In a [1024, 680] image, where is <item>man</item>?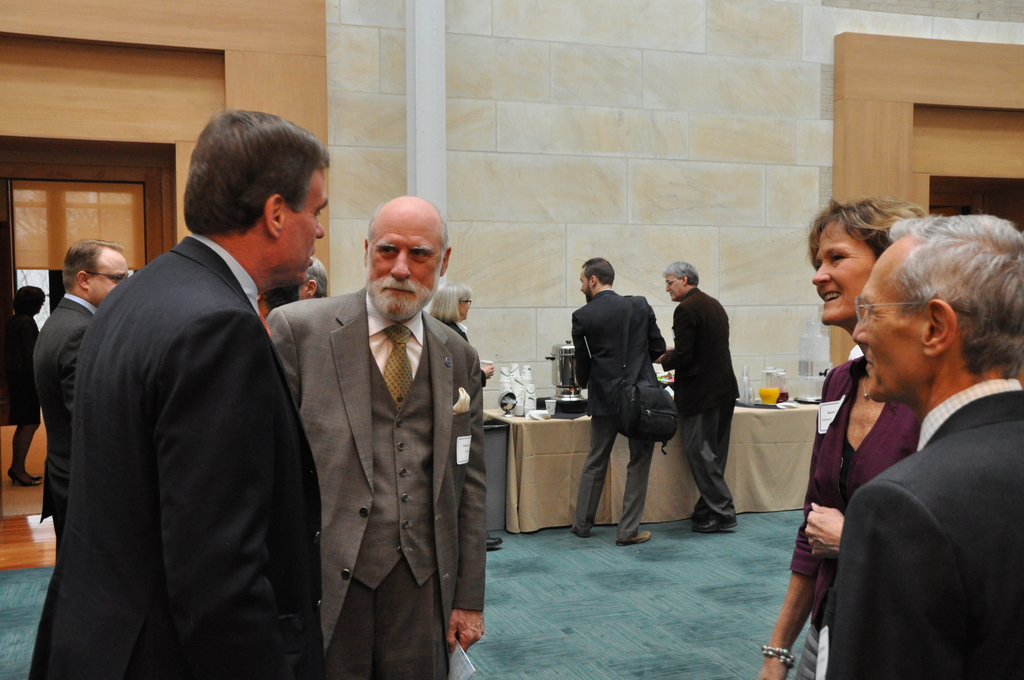
(left=570, top=256, right=664, bottom=546).
